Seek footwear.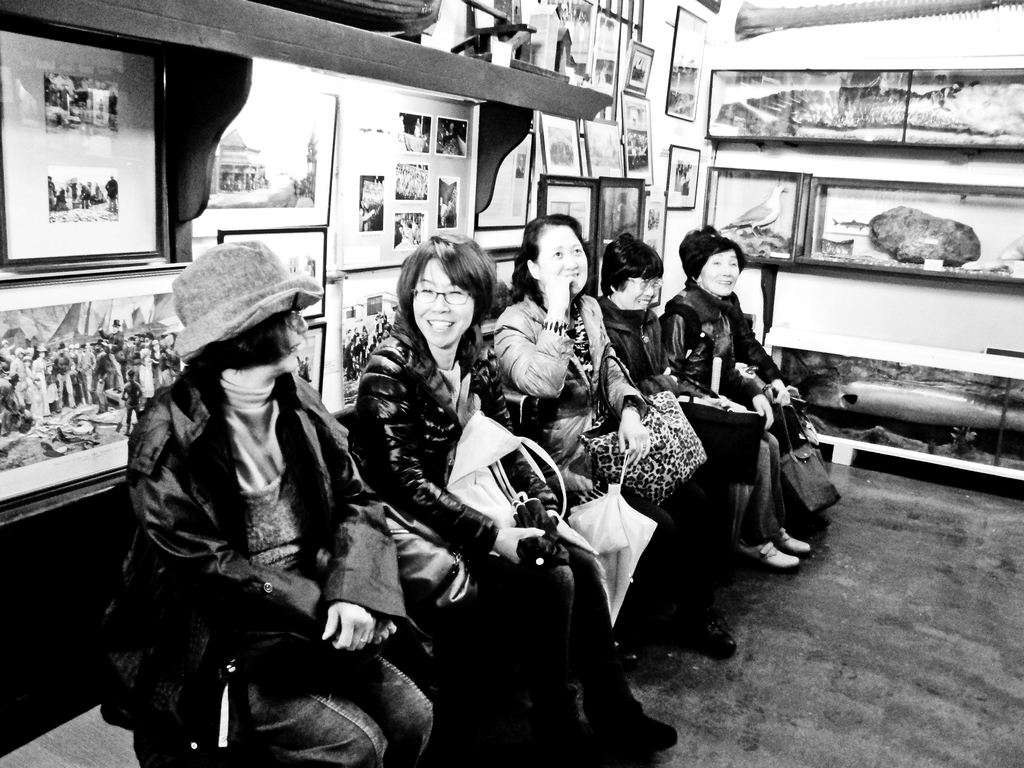
[586, 700, 682, 753].
